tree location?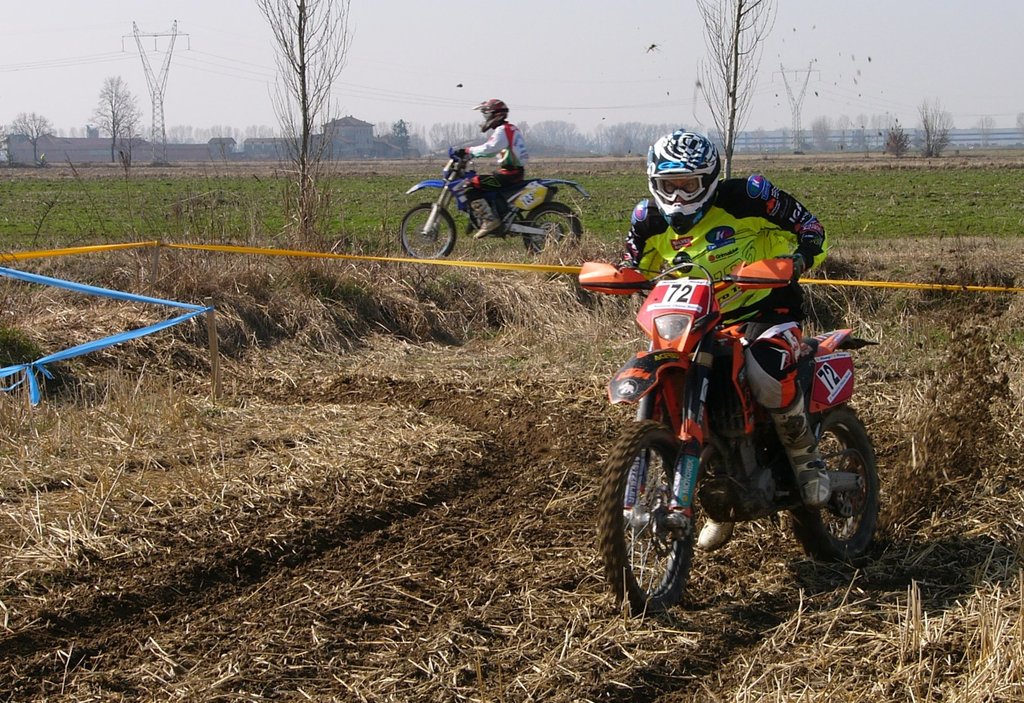
[x1=0, y1=128, x2=14, y2=162]
